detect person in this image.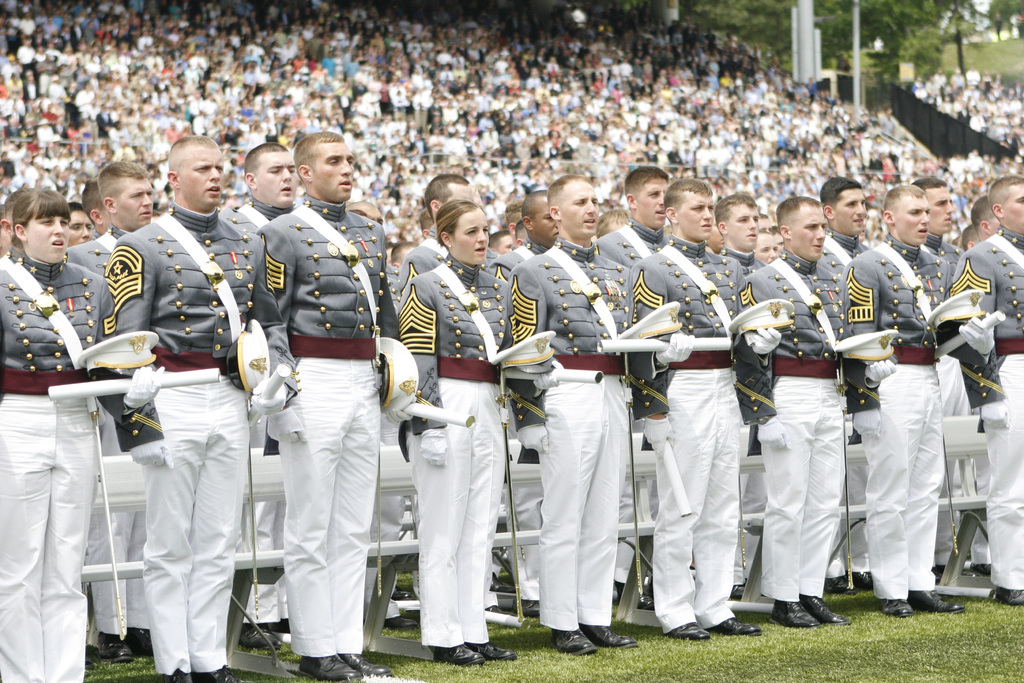
Detection: [508,177,630,660].
